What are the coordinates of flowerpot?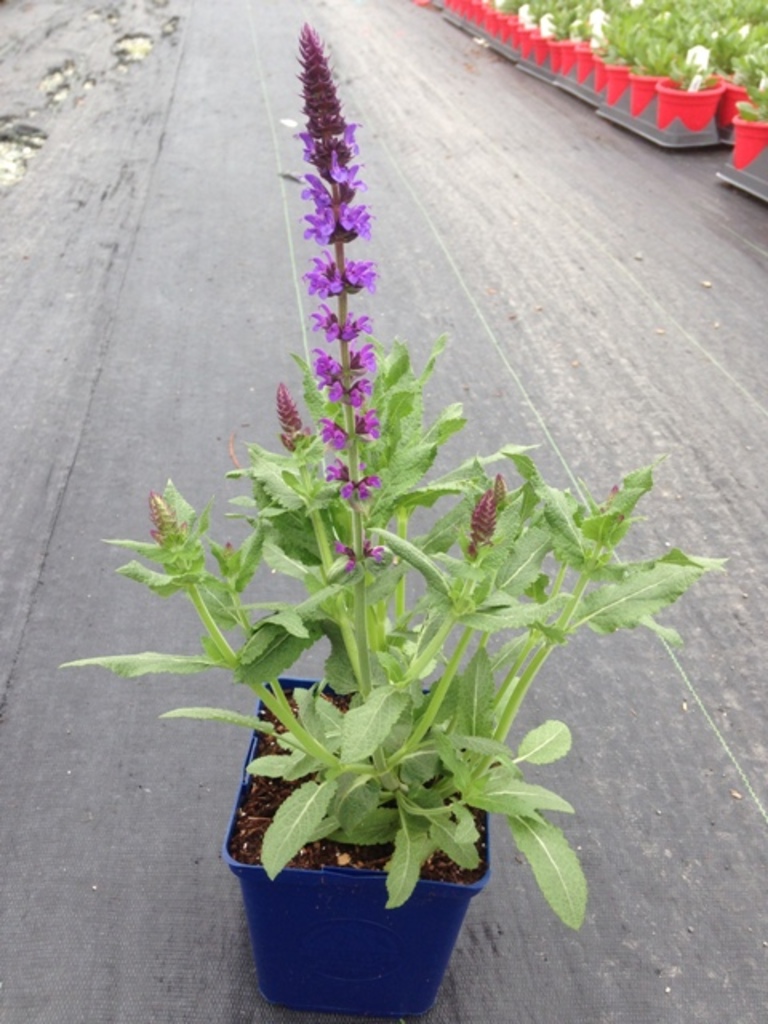
pyautogui.locateOnScreen(205, 726, 549, 997).
